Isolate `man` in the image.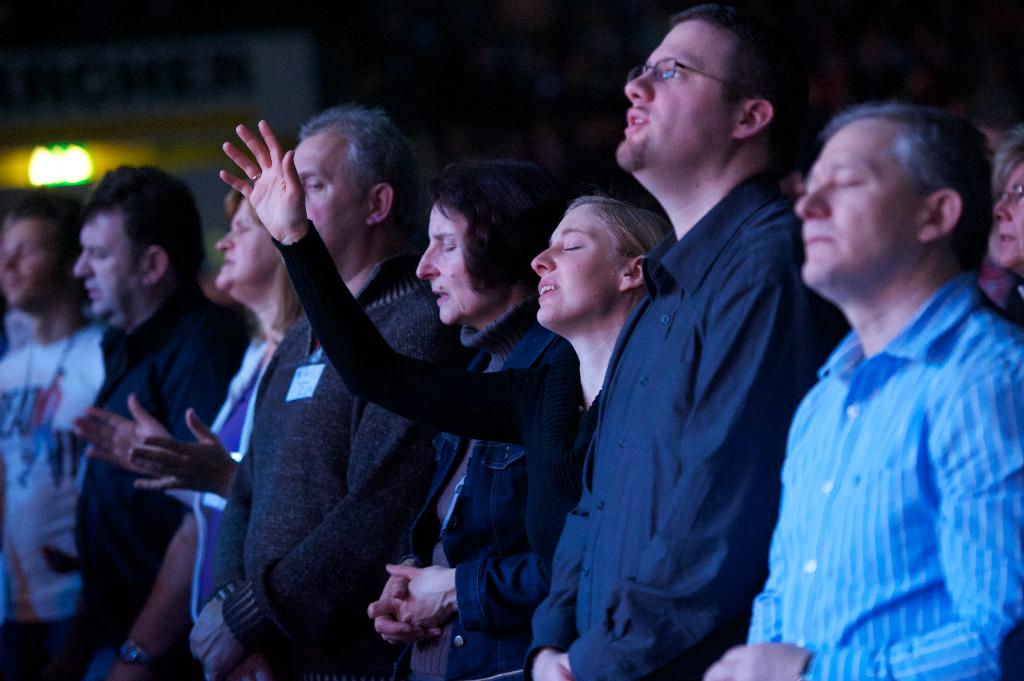
Isolated region: locate(742, 76, 1018, 677).
